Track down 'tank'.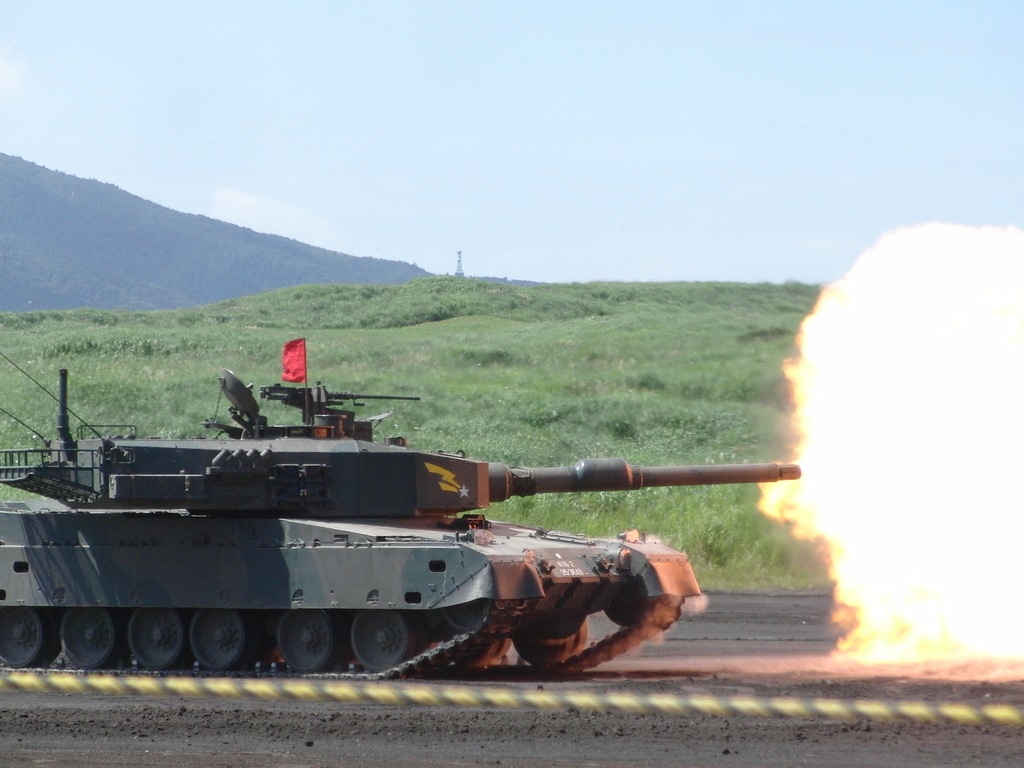
Tracked to box(0, 352, 801, 683).
